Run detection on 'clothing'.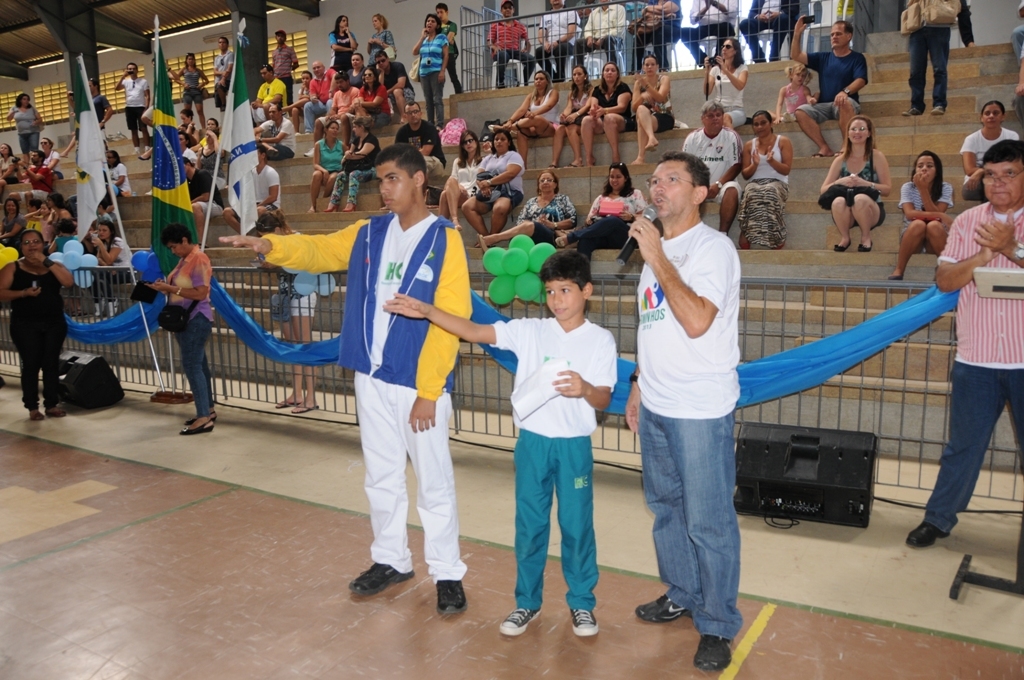
Result: region(525, 191, 572, 243).
